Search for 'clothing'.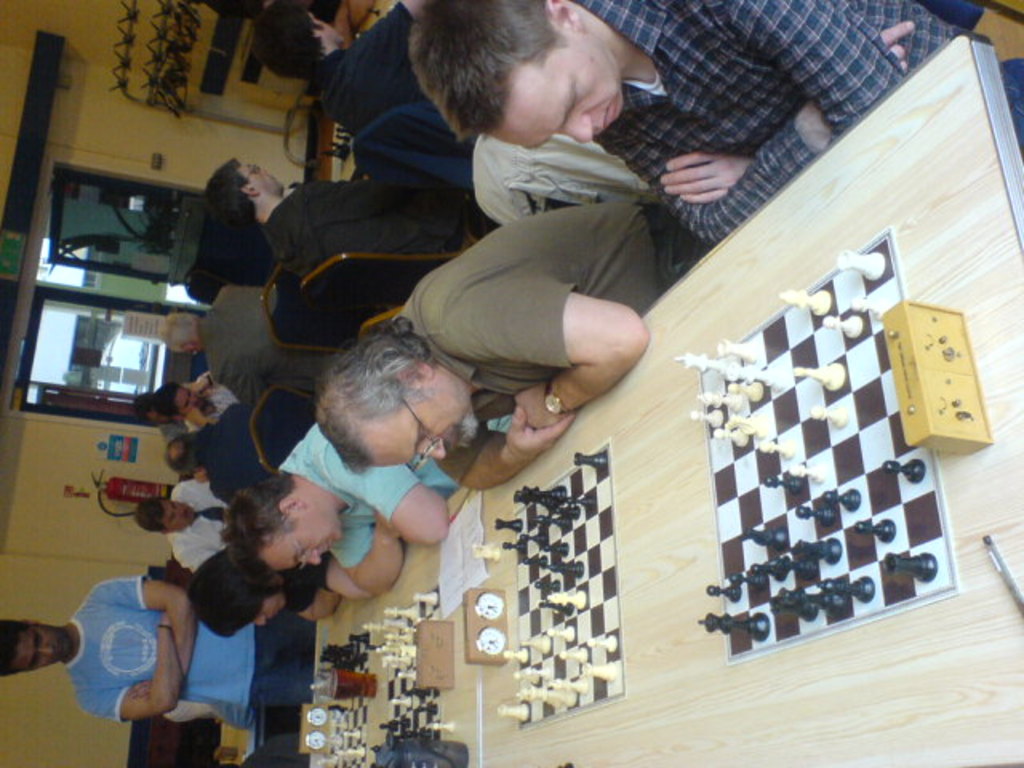
Found at [left=488, top=21, right=626, bottom=155].
